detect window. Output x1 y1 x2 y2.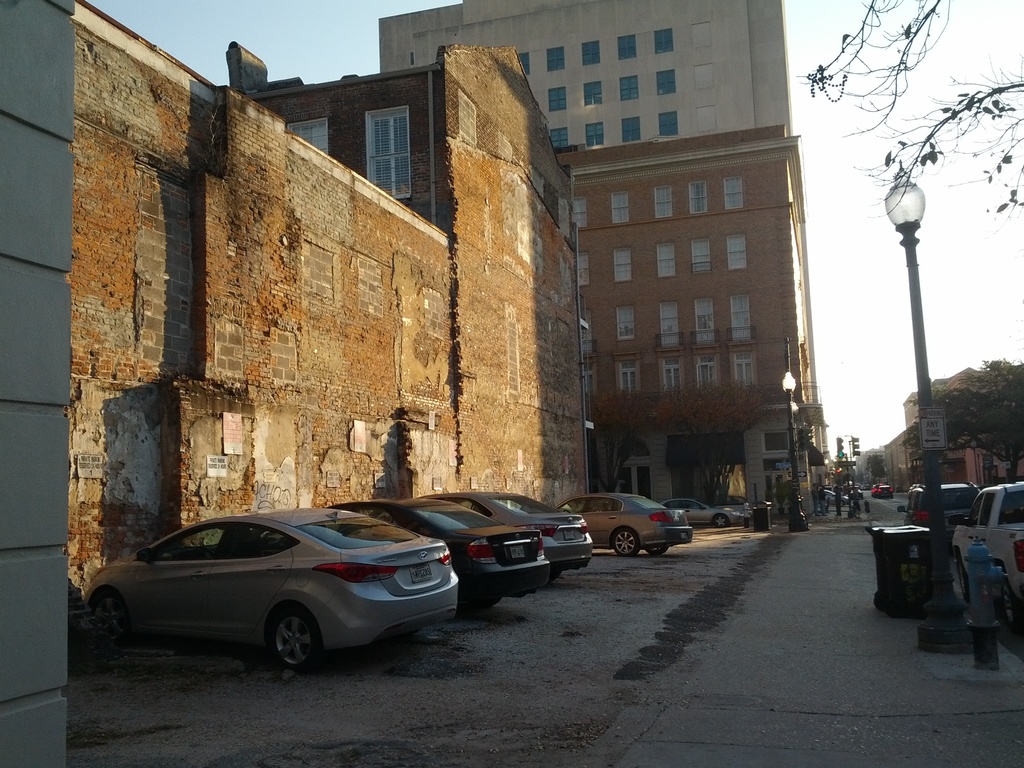
520 53 530 81.
